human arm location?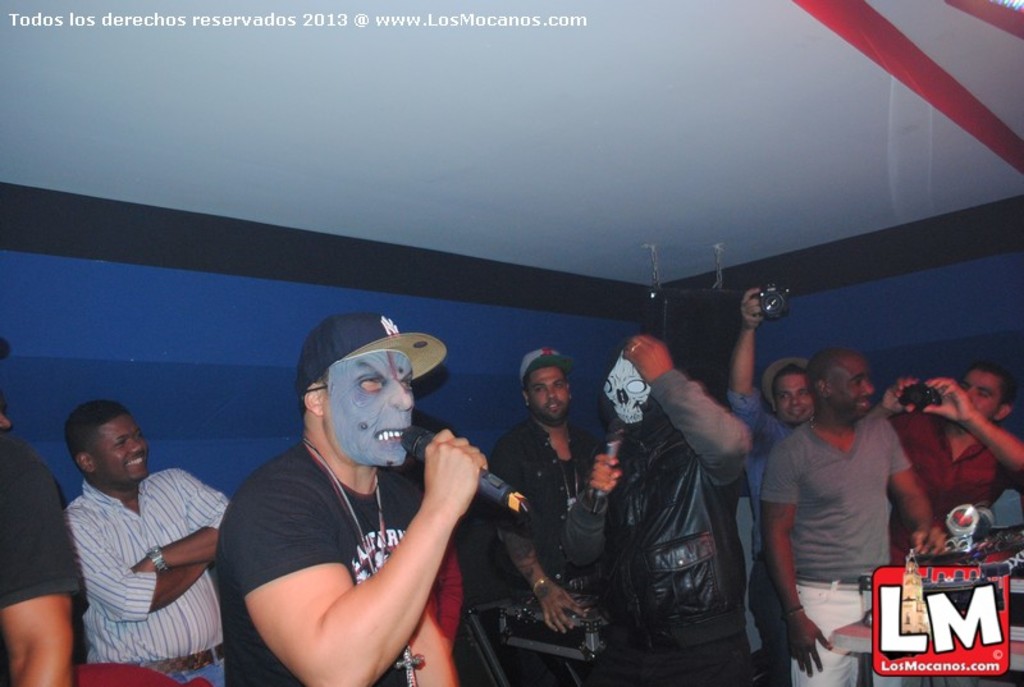
{"left": 561, "top": 435, "right": 639, "bottom": 596}
